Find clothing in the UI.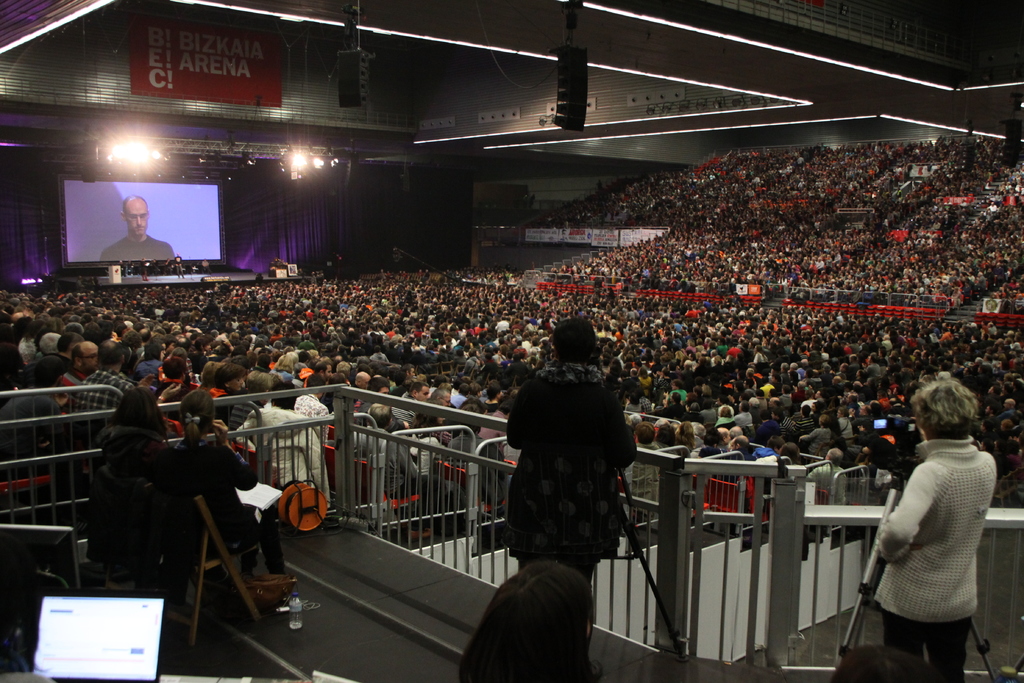
UI element at <box>876,434,996,681</box>.
